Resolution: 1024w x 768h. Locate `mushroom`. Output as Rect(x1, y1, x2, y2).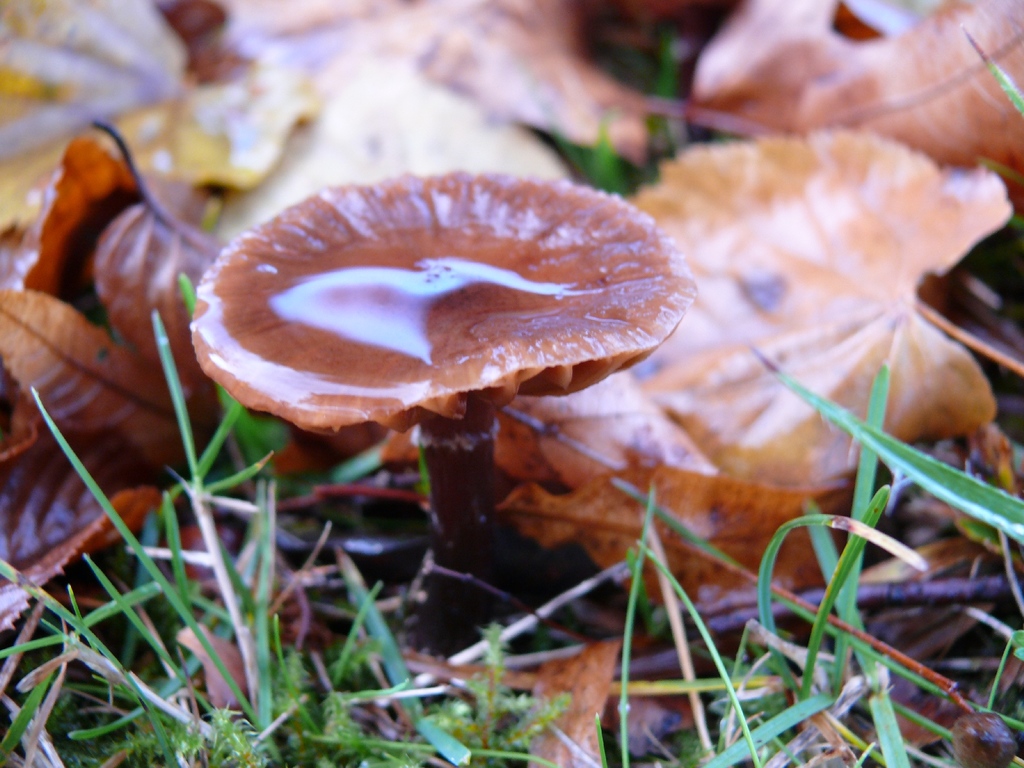
Rect(203, 179, 691, 632).
